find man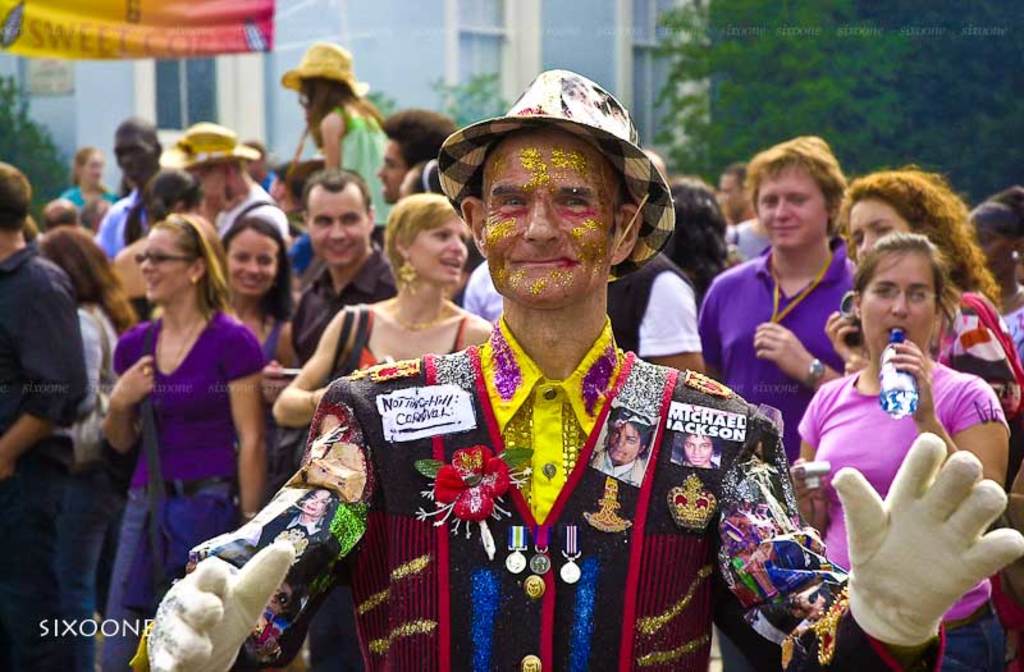
374/111/452/209
